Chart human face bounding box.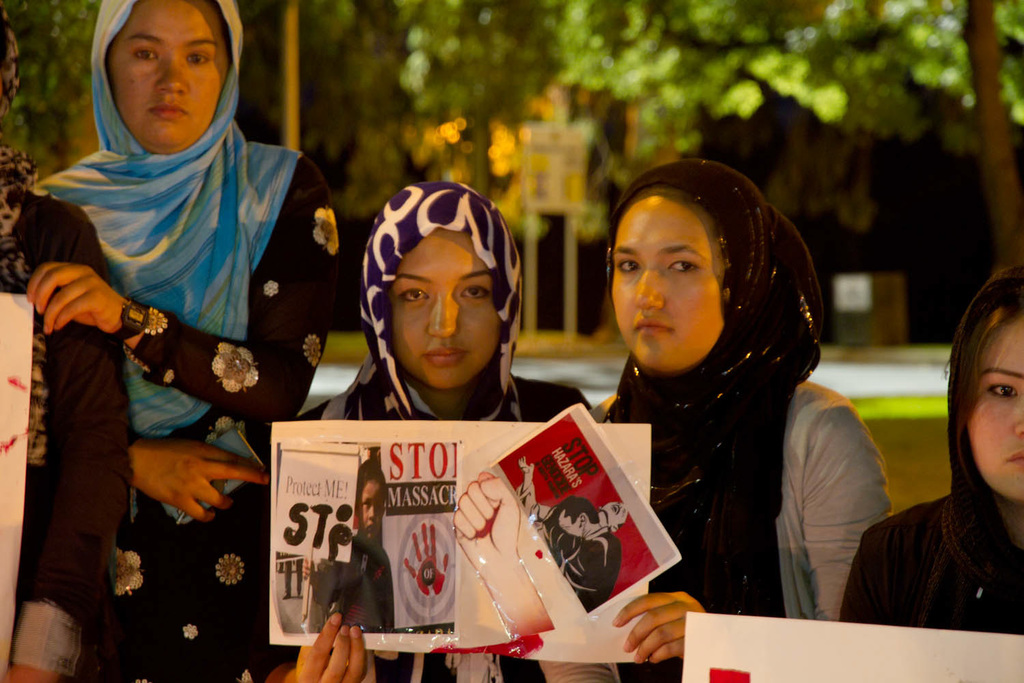
Charted: [963,316,1023,502].
